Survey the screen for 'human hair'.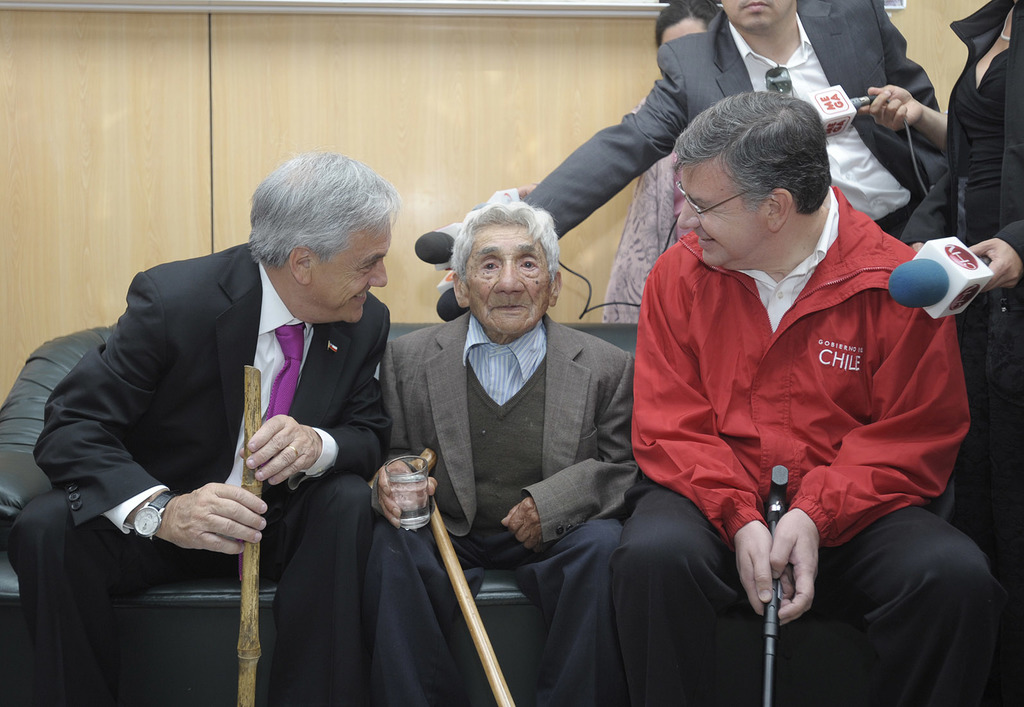
Survey found: region(450, 181, 563, 292).
